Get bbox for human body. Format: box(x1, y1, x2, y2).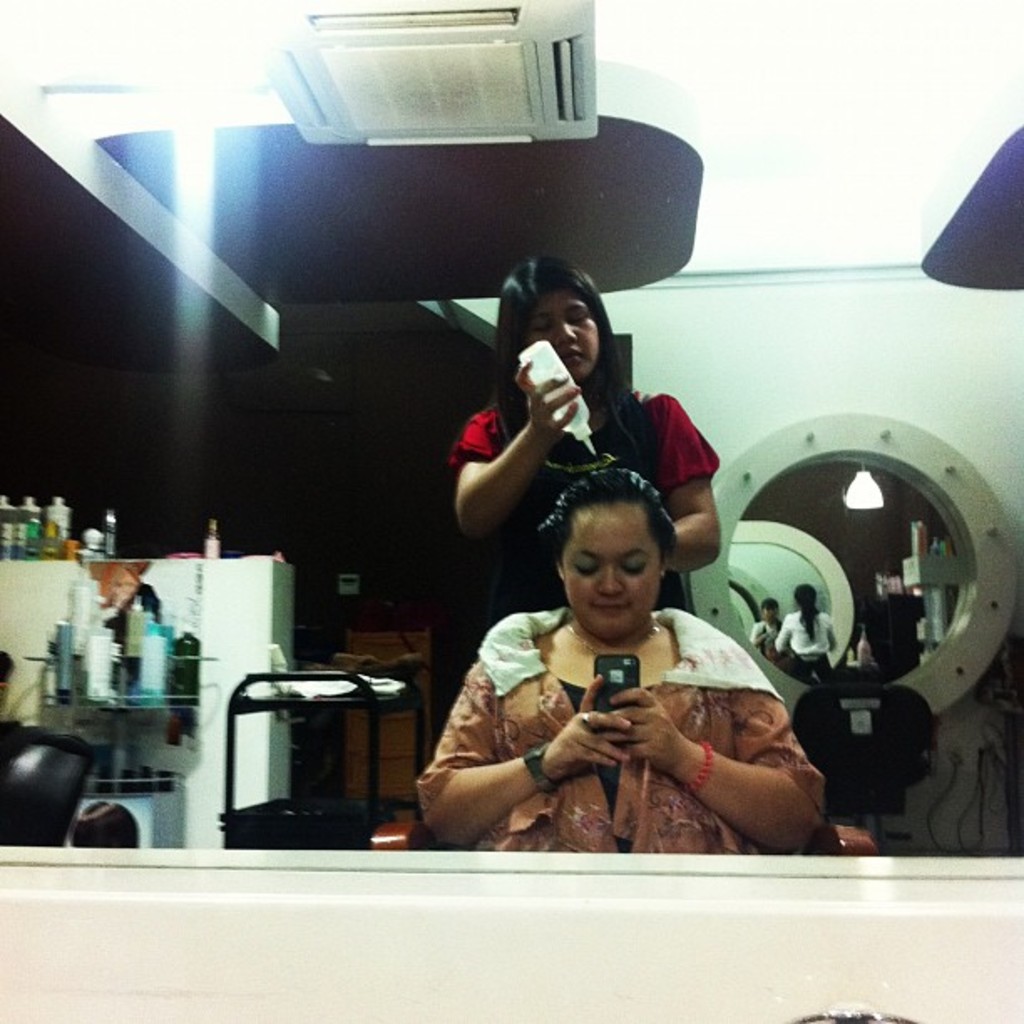
box(746, 602, 778, 653).
